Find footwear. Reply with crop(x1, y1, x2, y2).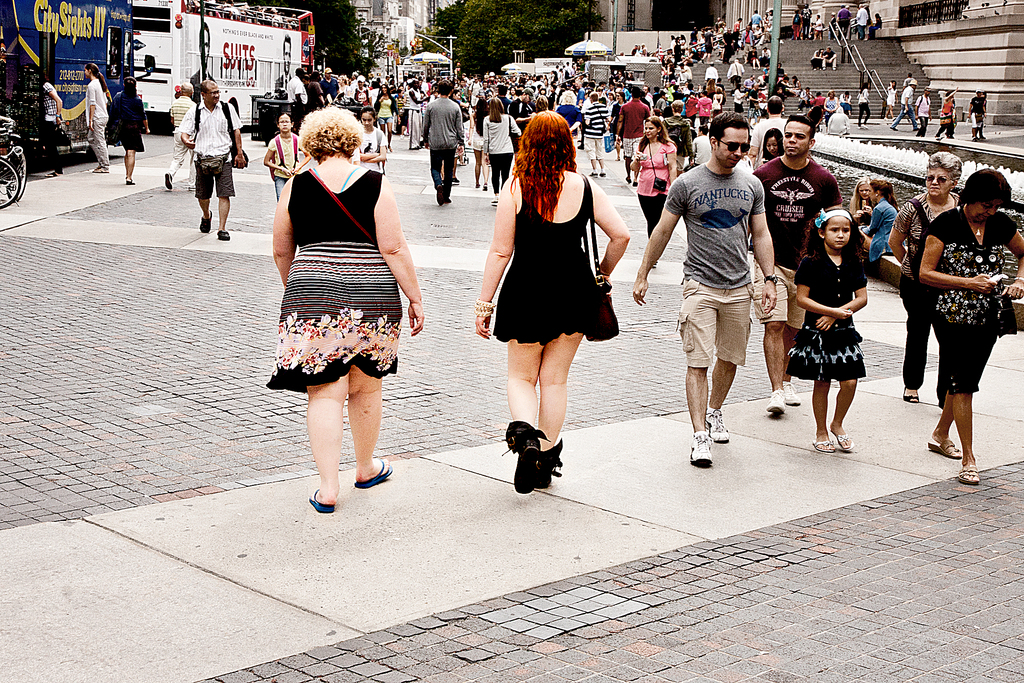
crop(902, 388, 920, 401).
